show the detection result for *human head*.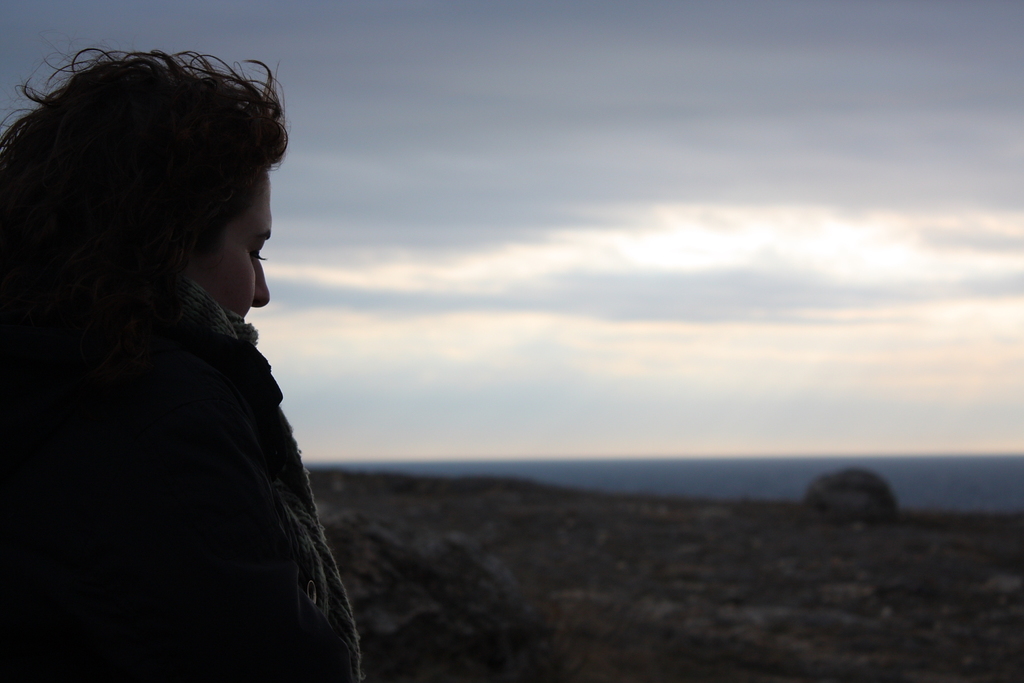
[13, 40, 283, 383].
